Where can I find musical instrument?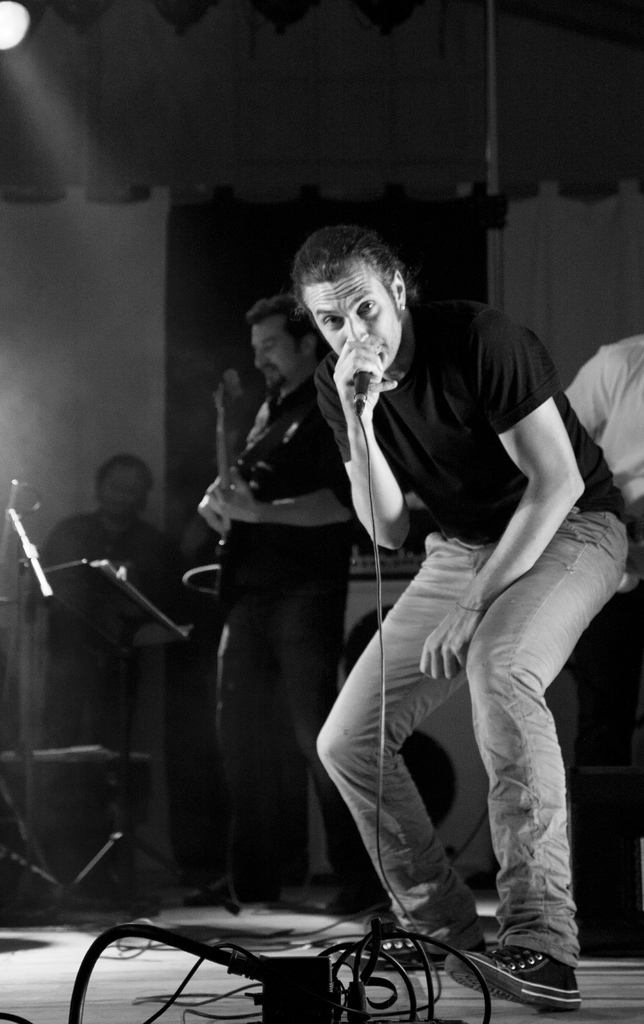
You can find it at detection(197, 391, 294, 529).
